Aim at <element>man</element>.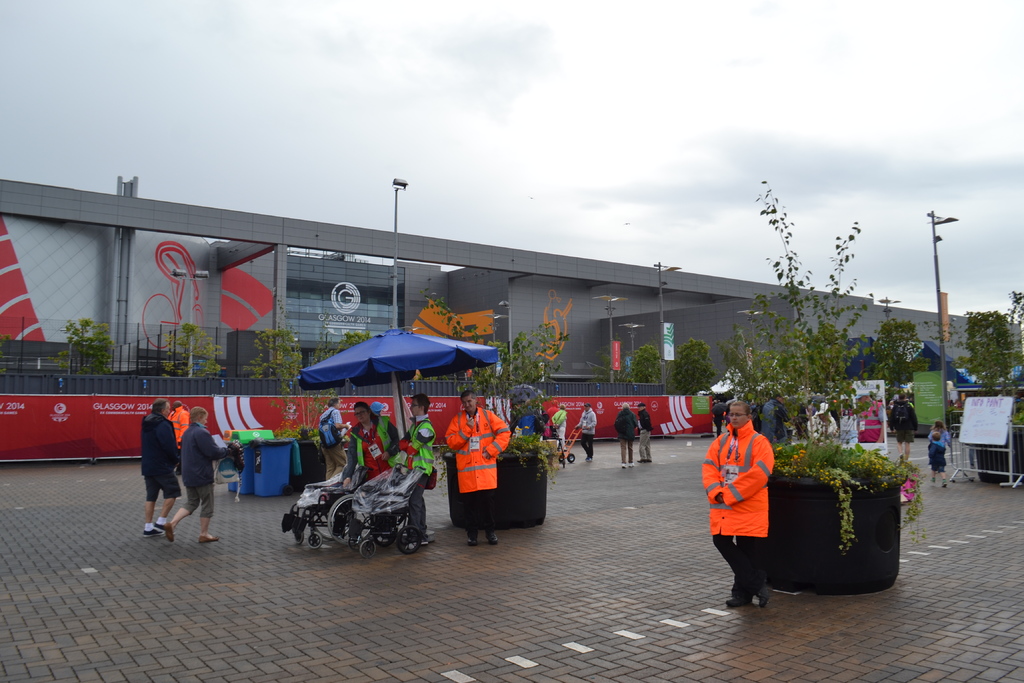
Aimed at x1=163 y1=406 x2=234 y2=546.
